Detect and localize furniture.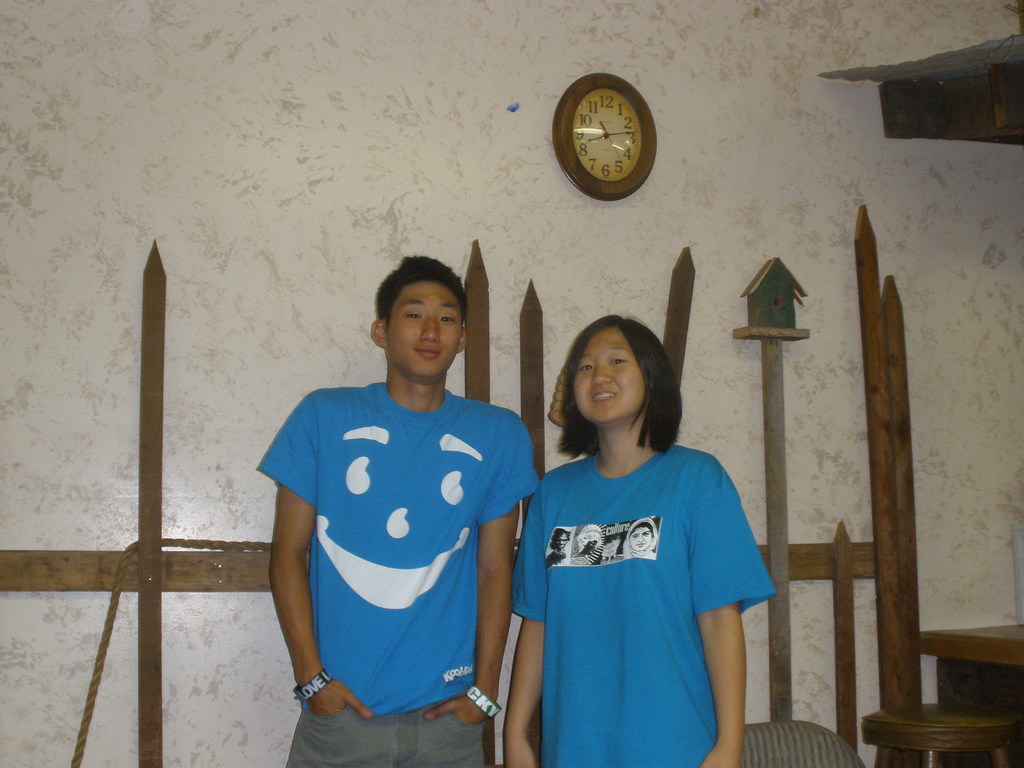
Localized at 861:701:1016:767.
